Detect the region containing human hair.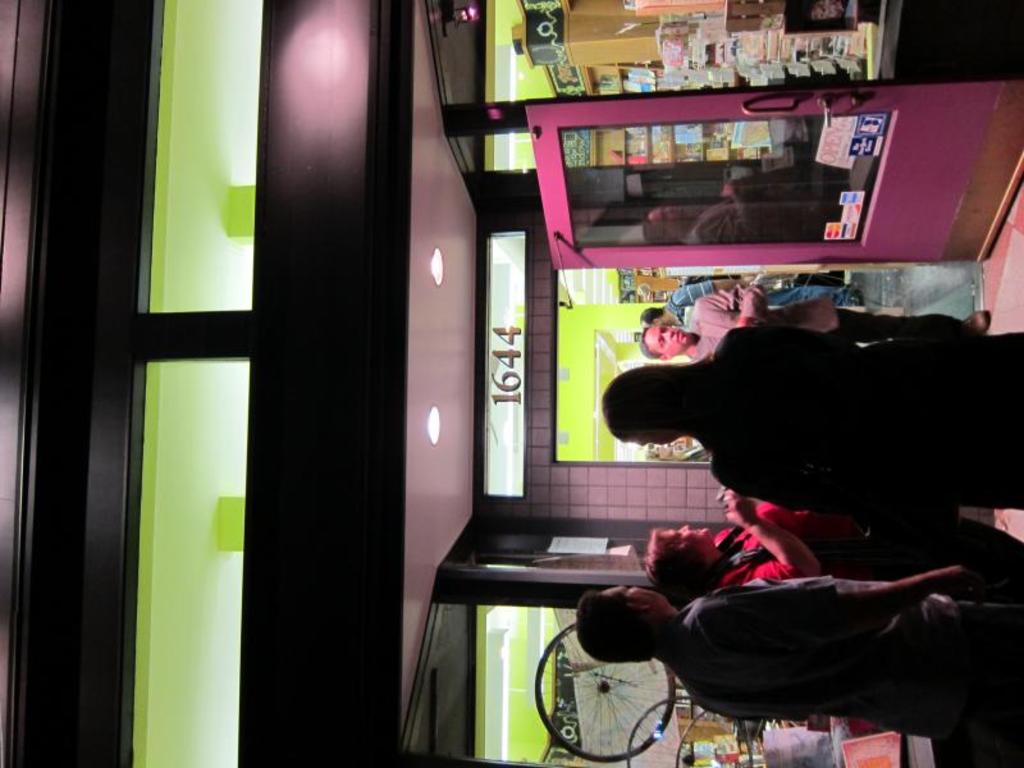
603,356,717,454.
